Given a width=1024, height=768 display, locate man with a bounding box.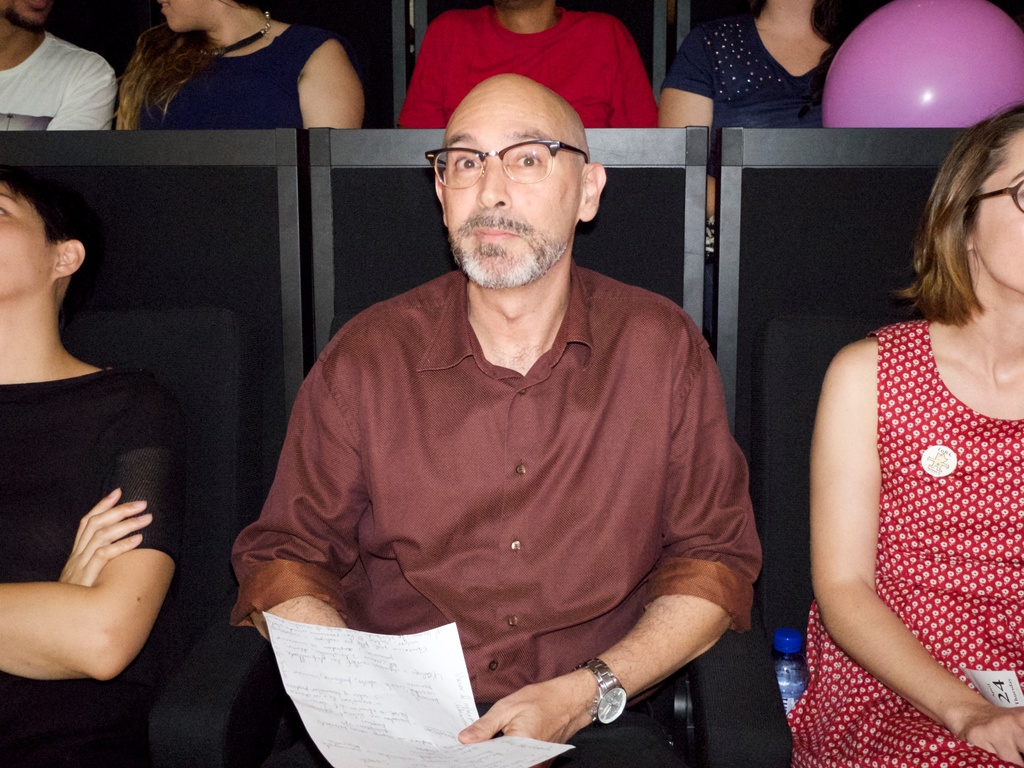
Located: <box>0,0,113,140</box>.
